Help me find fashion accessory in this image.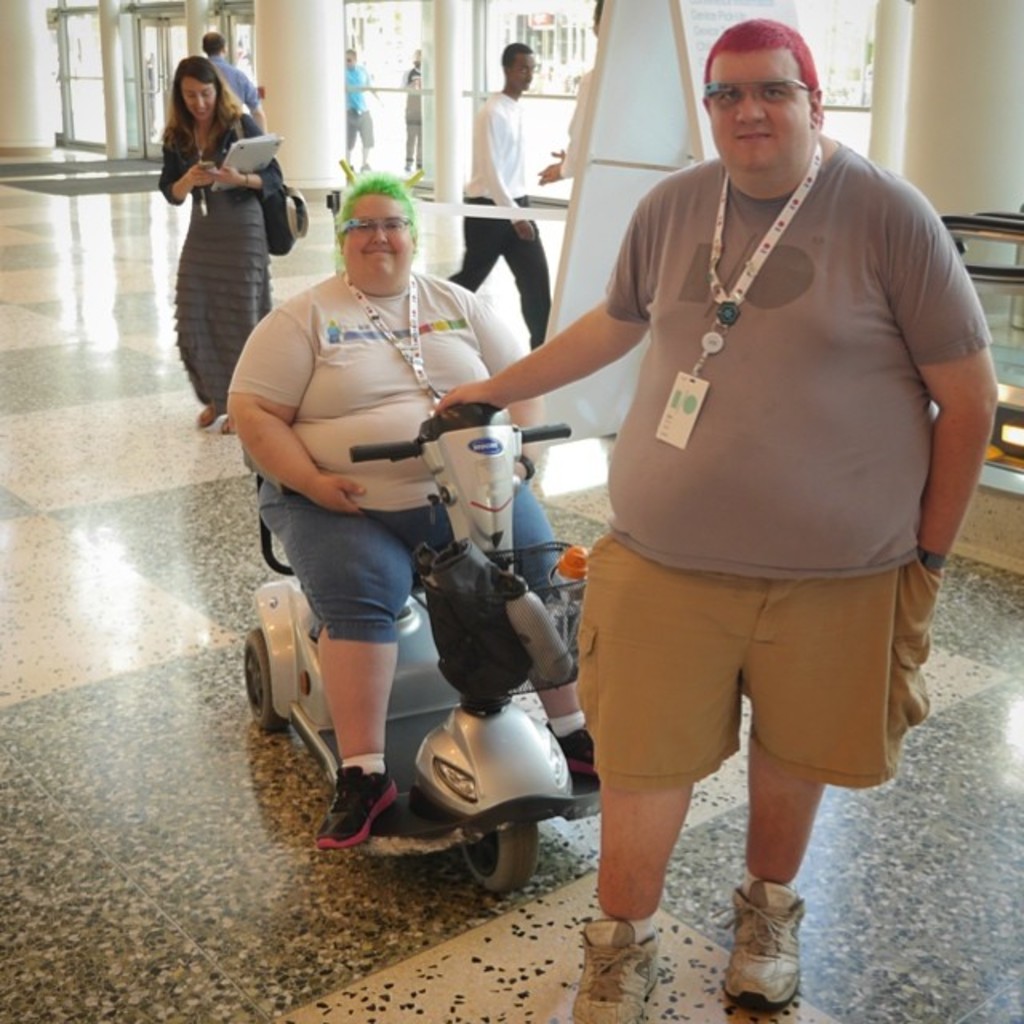
Found it: (725, 877, 808, 1013).
